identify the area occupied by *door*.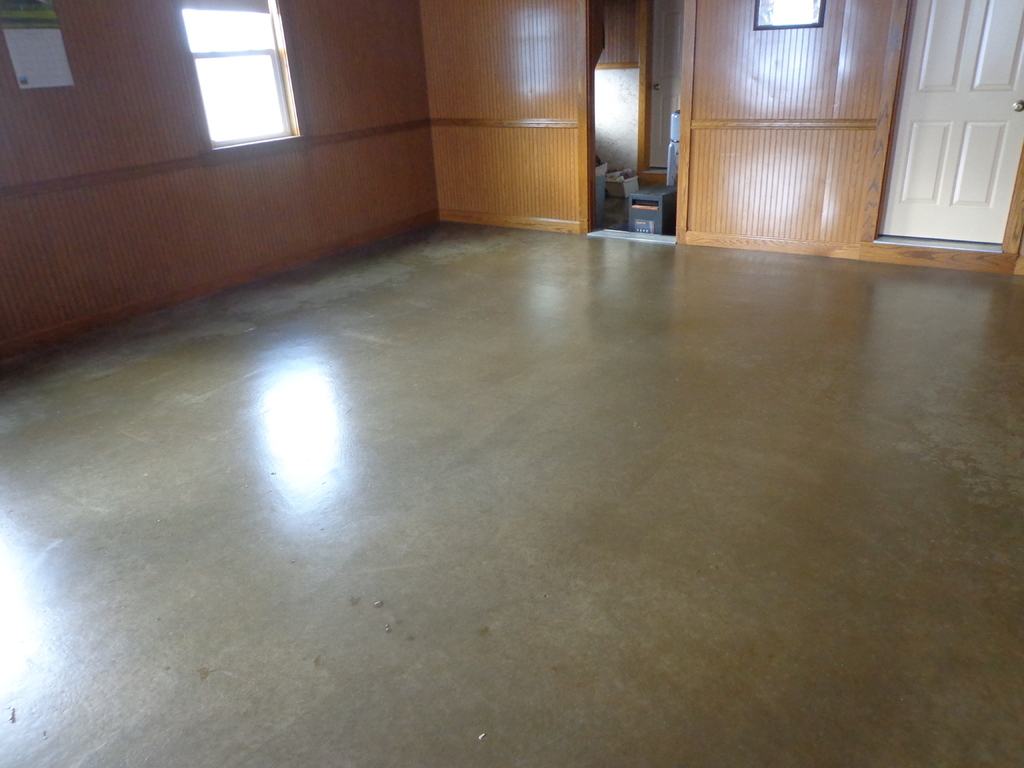
Area: <bbox>877, 0, 1023, 243</bbox>.
